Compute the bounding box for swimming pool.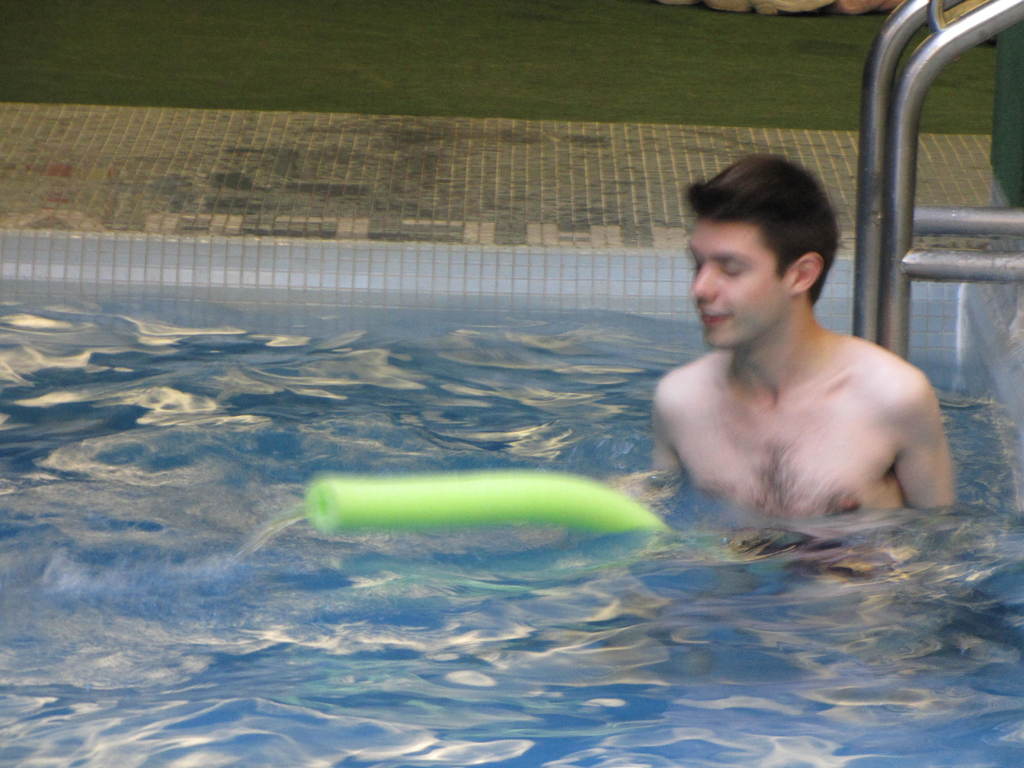
[0, 227, 1023, 767].
